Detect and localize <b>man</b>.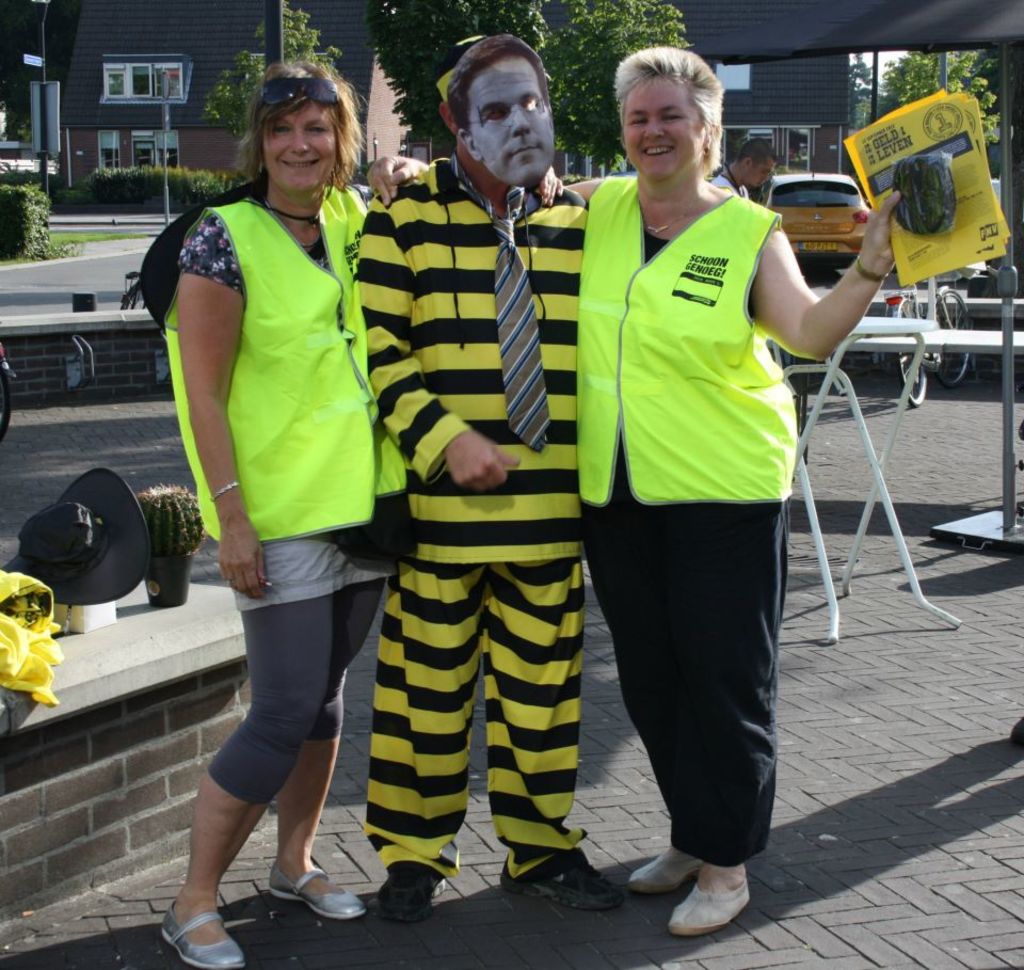
Localized at (x1=340, y1=61, x2=623, y2=912).
